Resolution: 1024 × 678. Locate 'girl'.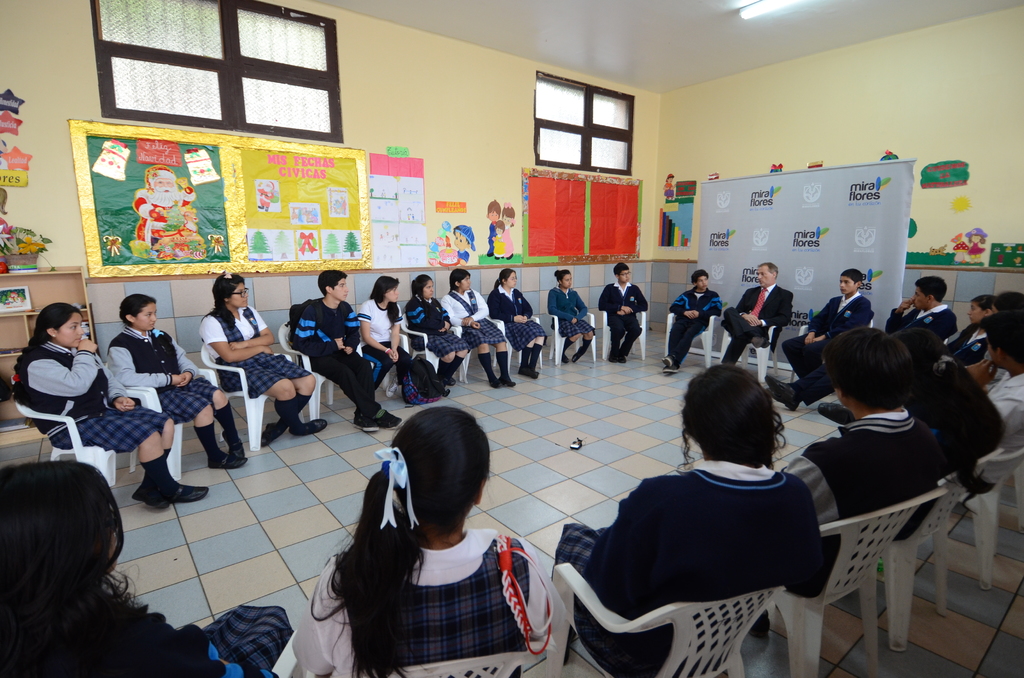
x1=15, y1=302, x2=178, y2=507.
